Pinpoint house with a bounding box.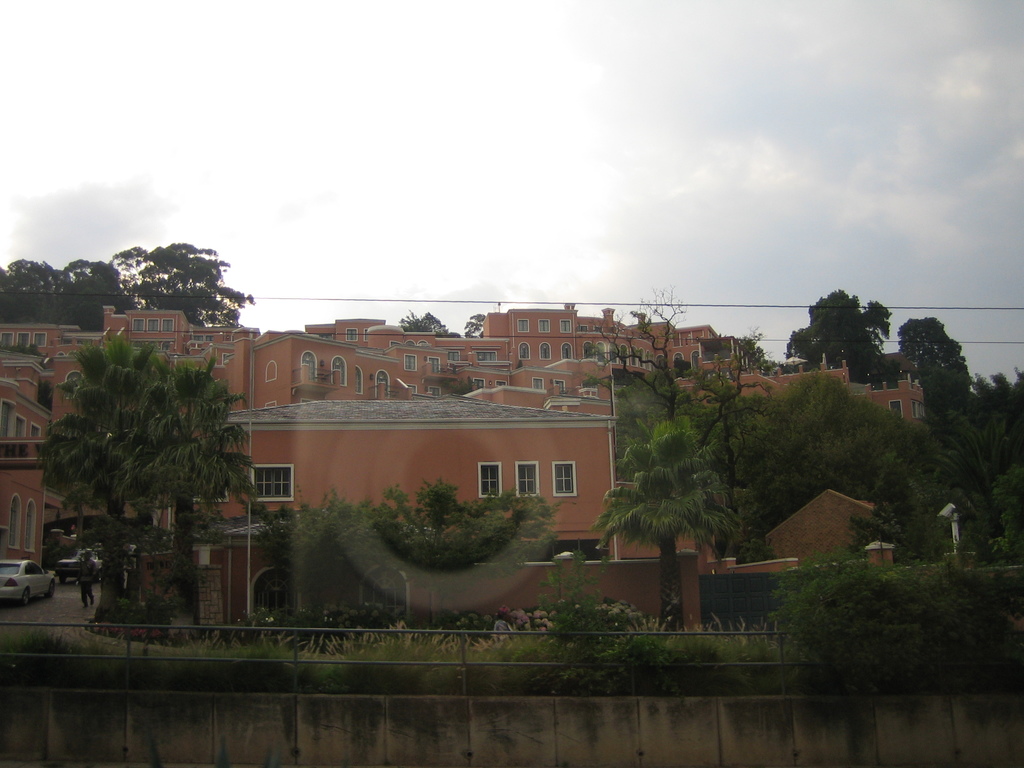
194 318 620 560.
